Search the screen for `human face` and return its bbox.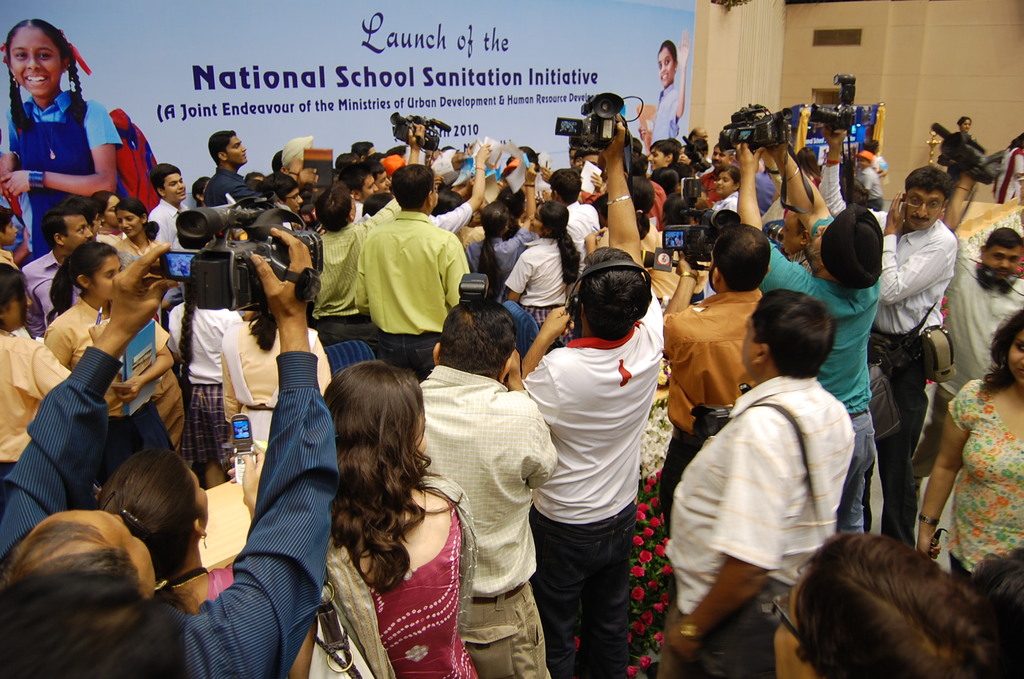
Found: (left=712, top=148, right=730, bottom=168).
